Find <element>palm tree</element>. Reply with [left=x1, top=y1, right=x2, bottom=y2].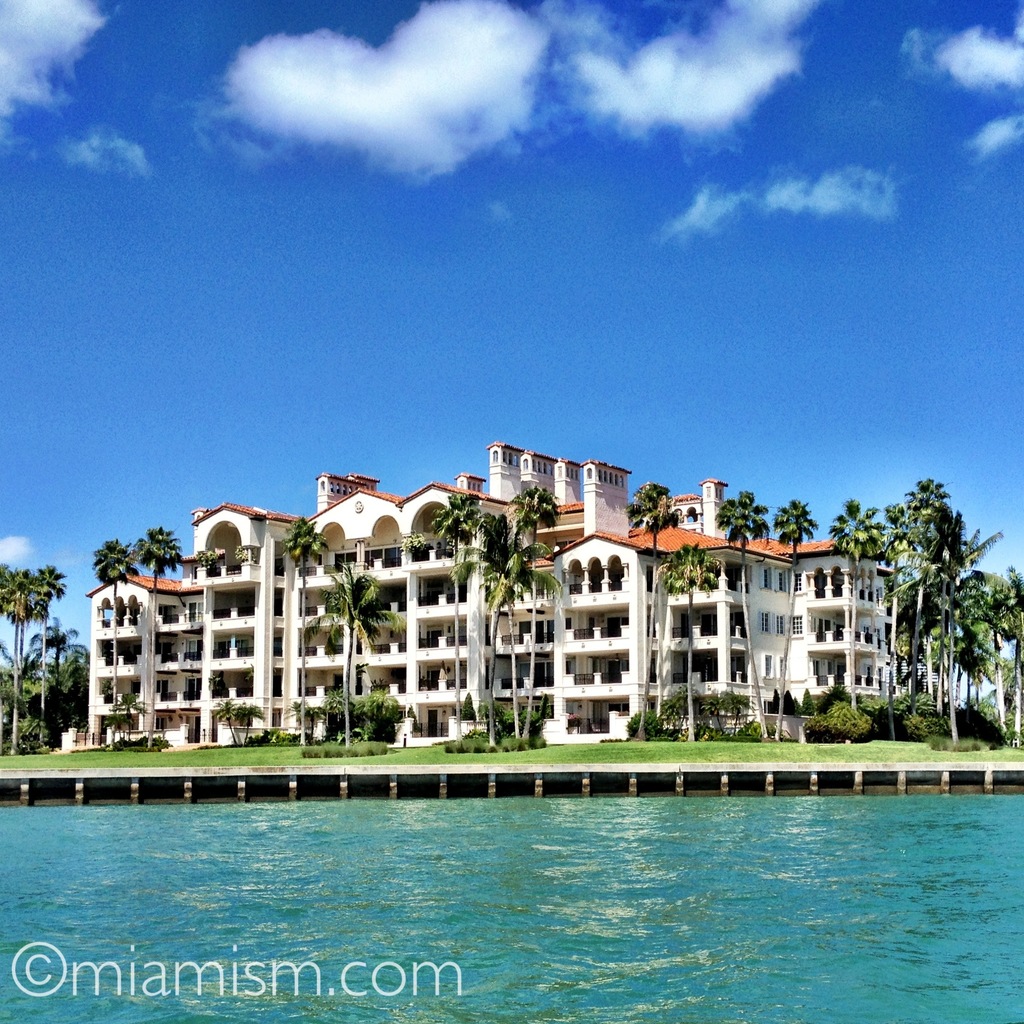
[left=504, top=483, right=560, bottom=748].
